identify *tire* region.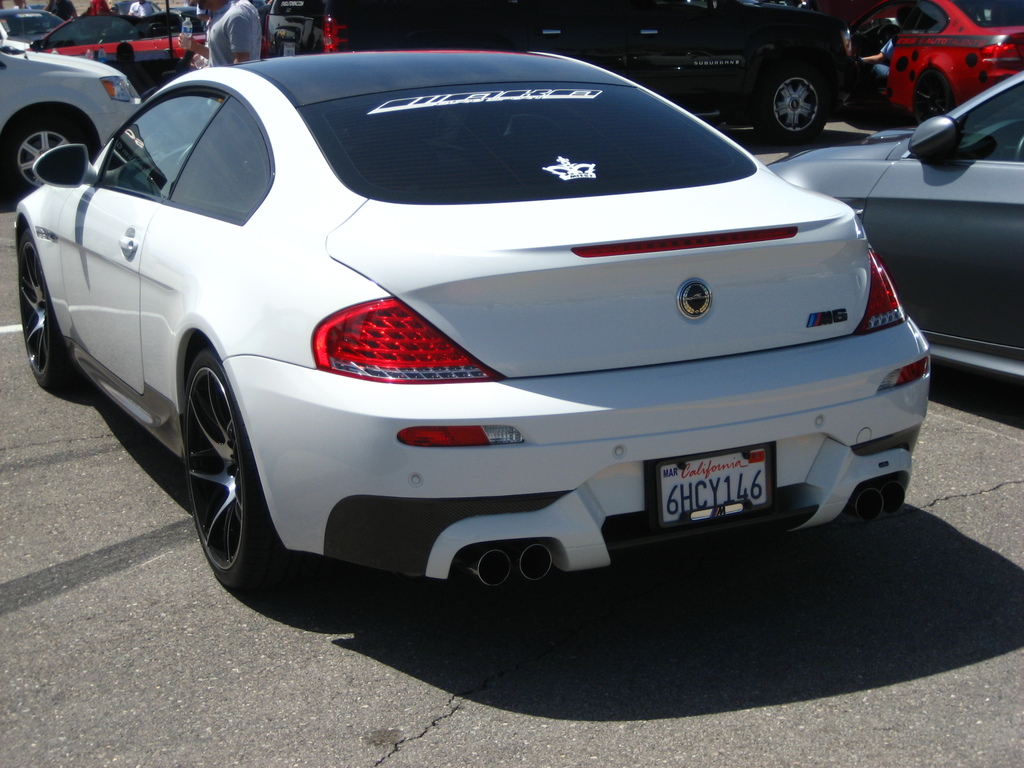
Region: bbox(8, 113, 83, 191).
